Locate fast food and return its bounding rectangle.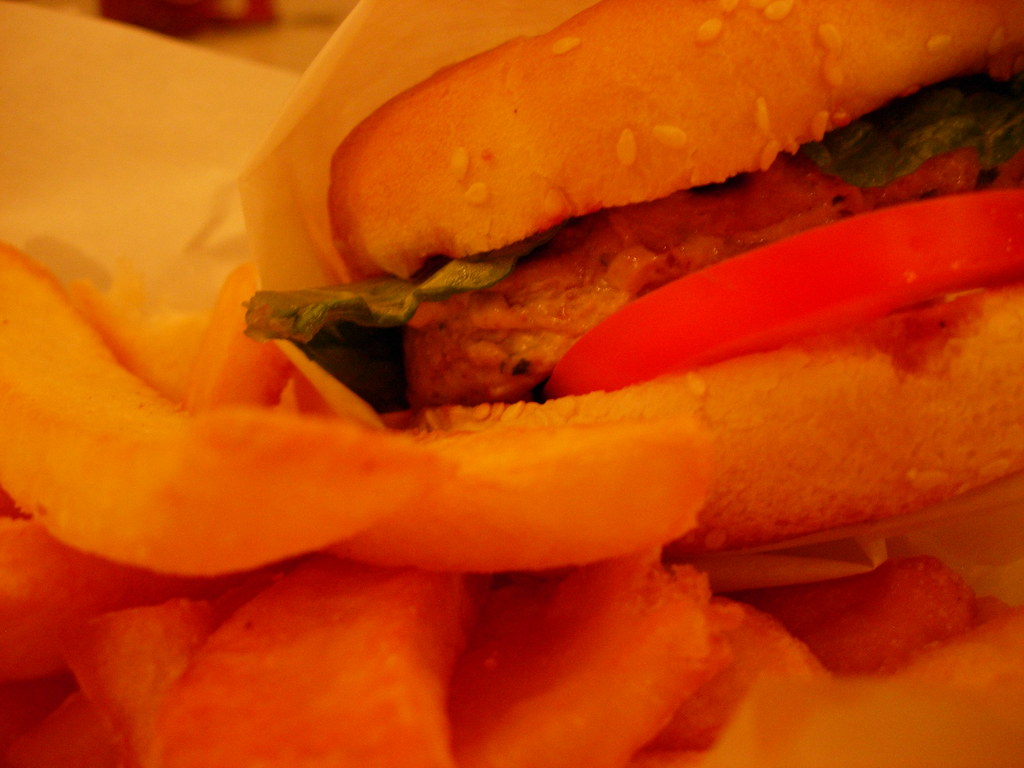
detection(0, 0, 1023, 767).
